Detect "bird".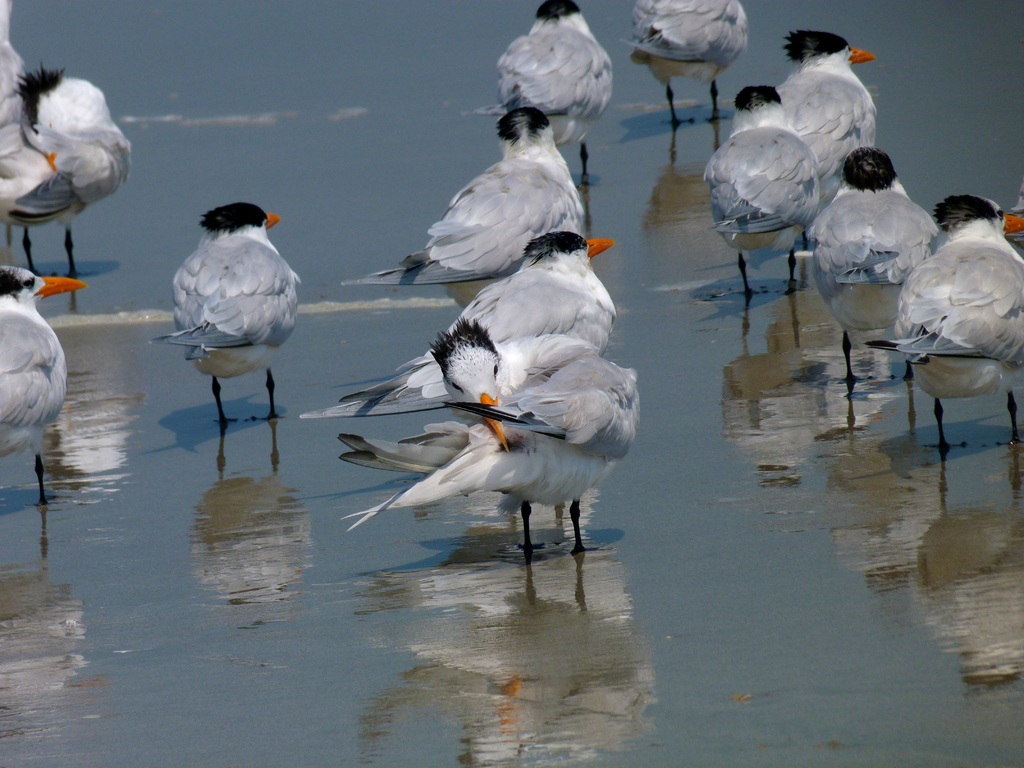
Detected at (797, 142, 950, 388).
